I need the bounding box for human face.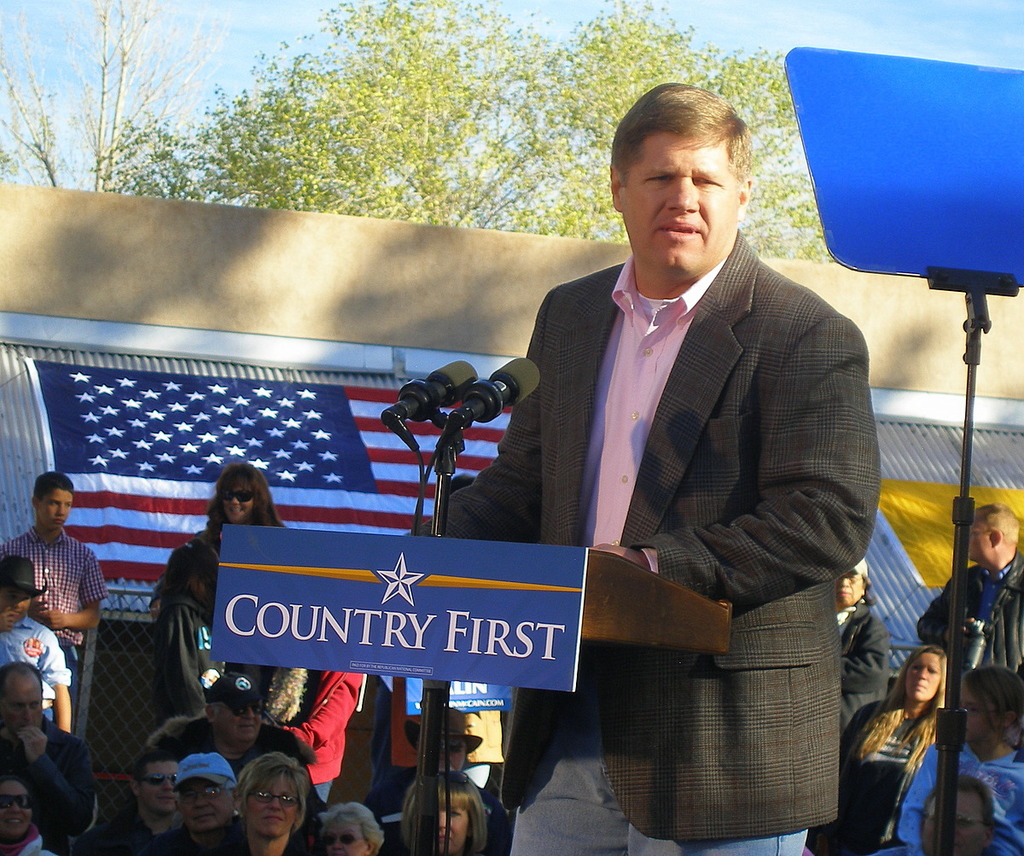
Here it is: crop(3, 677, 47, 735).
